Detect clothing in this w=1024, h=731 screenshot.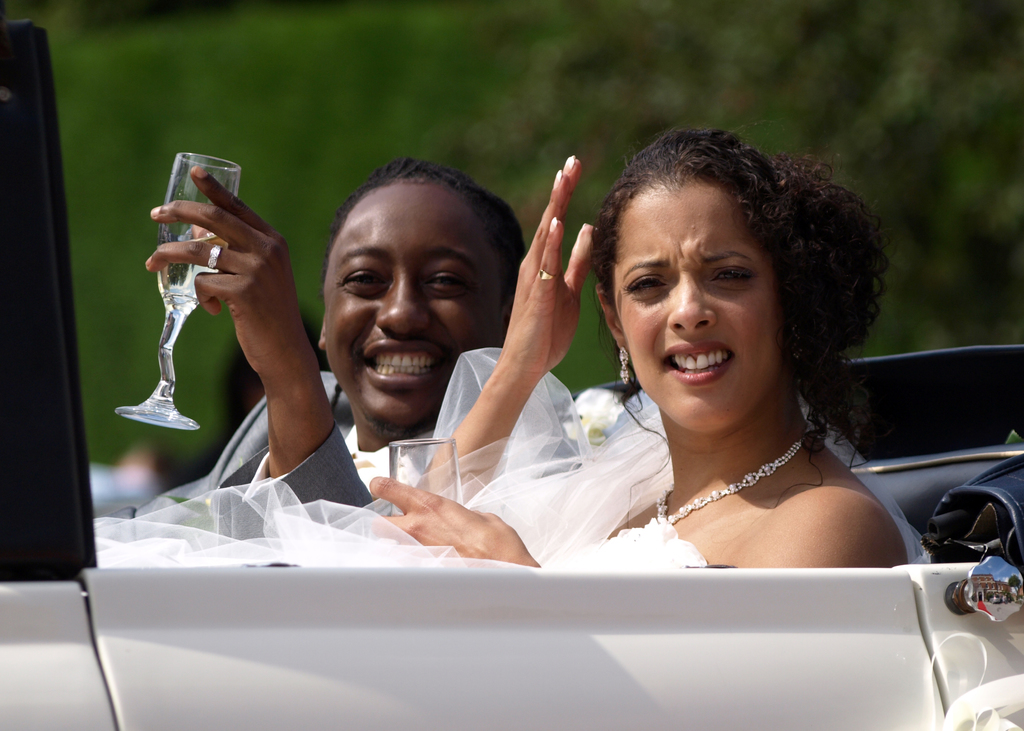
Detection: x1=95 y1=371 x2=448 y2=547.
